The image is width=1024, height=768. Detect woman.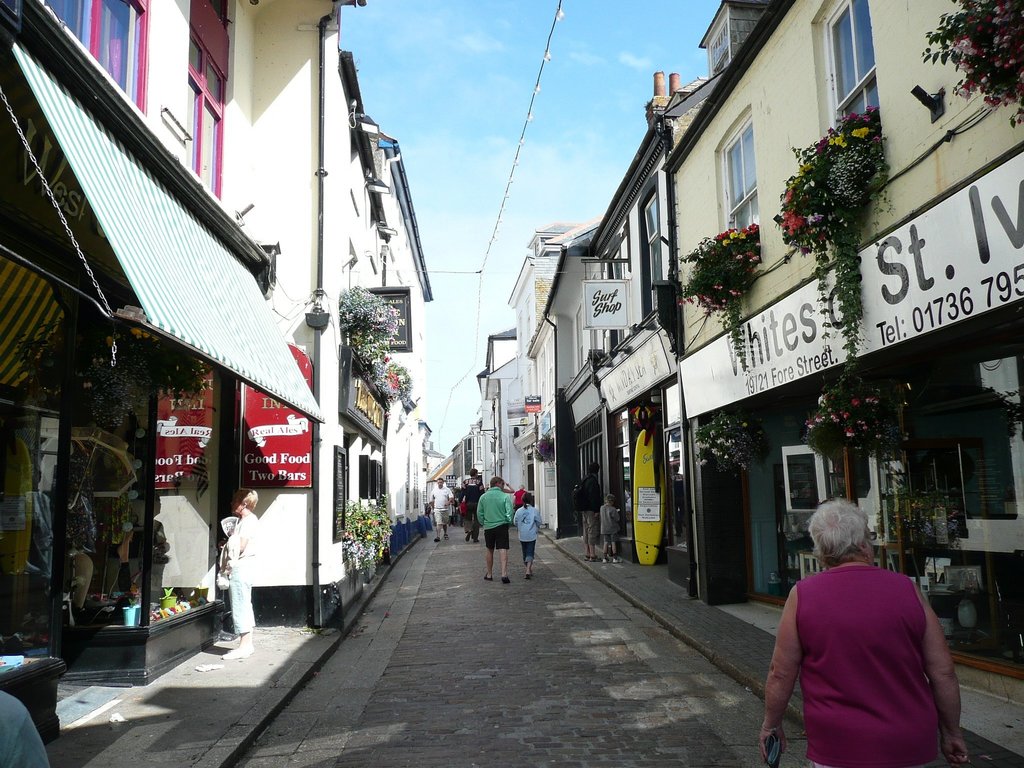
Detection: x1=758 y1=493 x2=966 y2=767.
